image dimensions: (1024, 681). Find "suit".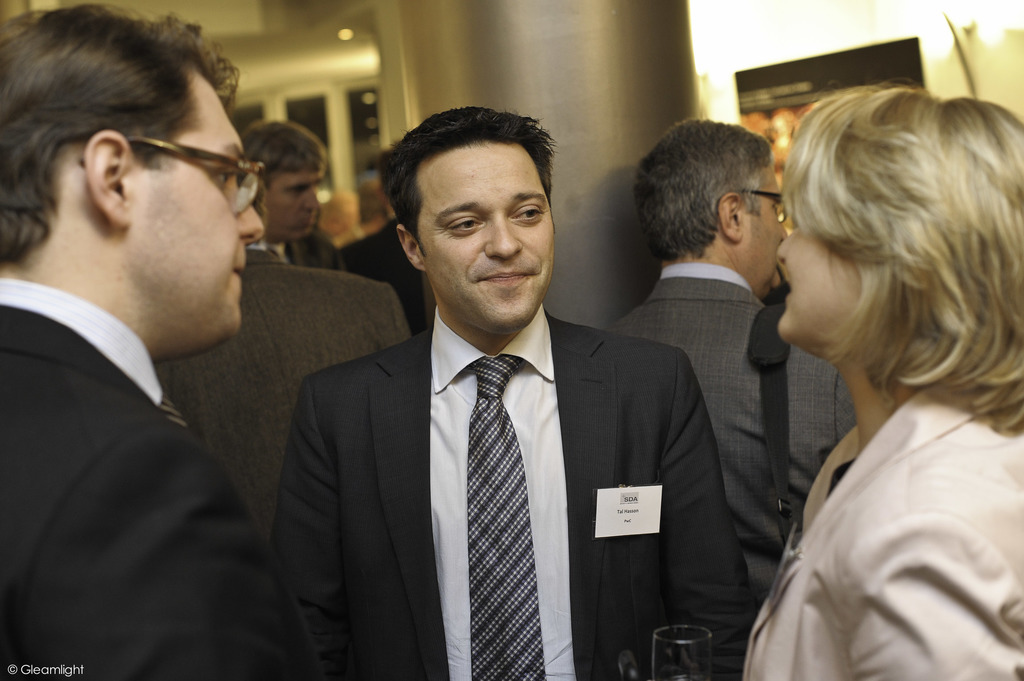
bbox(339, 220, 435, 336).
